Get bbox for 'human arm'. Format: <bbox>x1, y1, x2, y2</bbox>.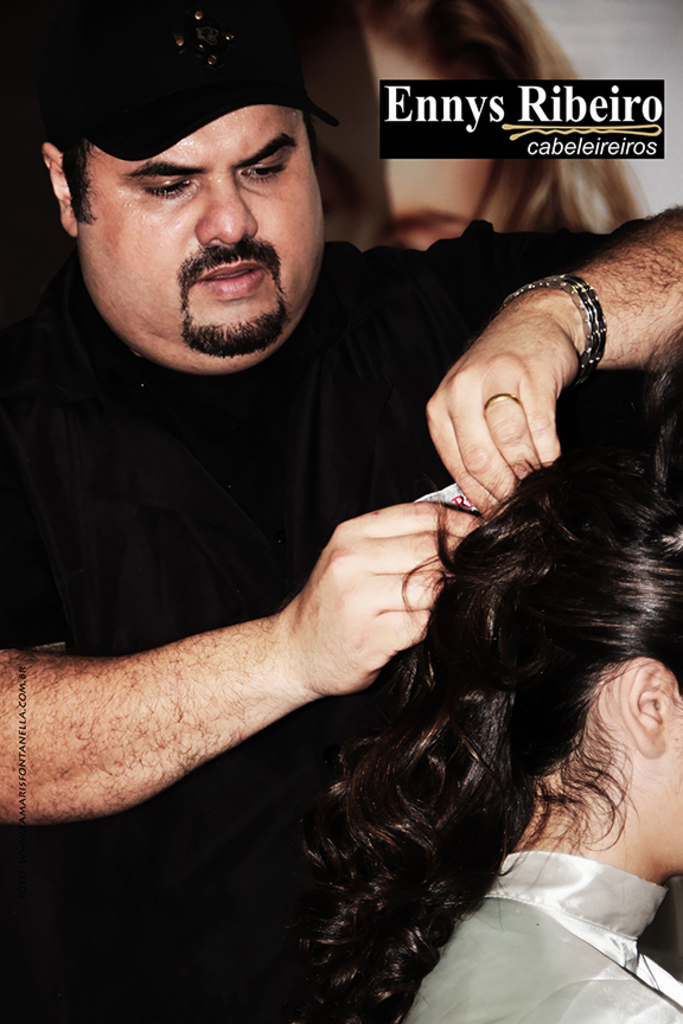
<bbox>0, 505, 425, 860</bbox>.
